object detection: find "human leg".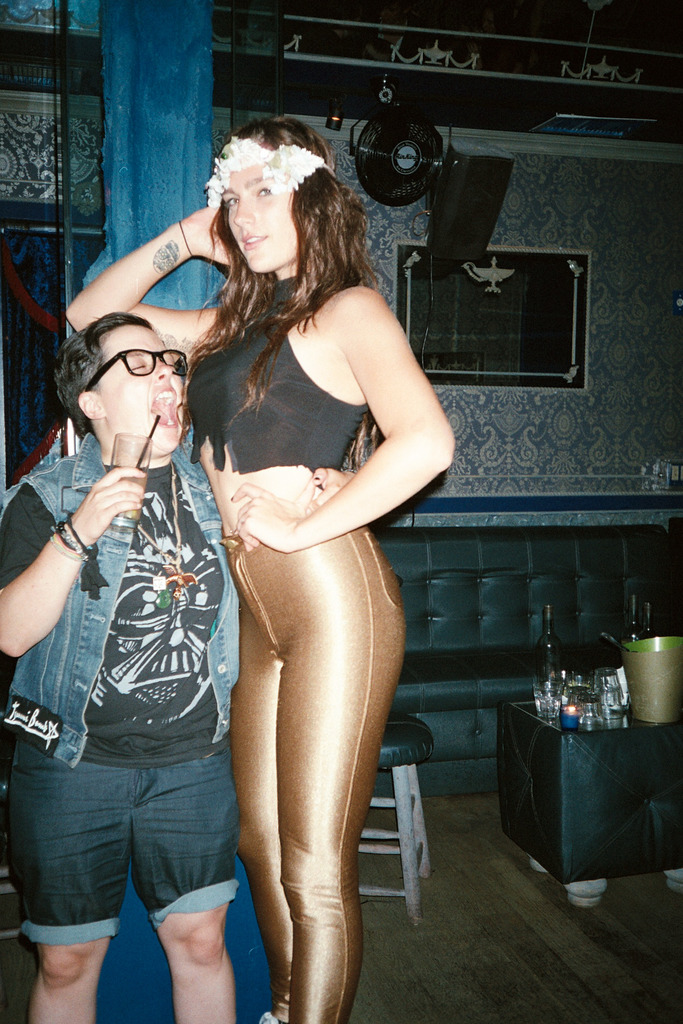
15, 746, 125, 1023.
